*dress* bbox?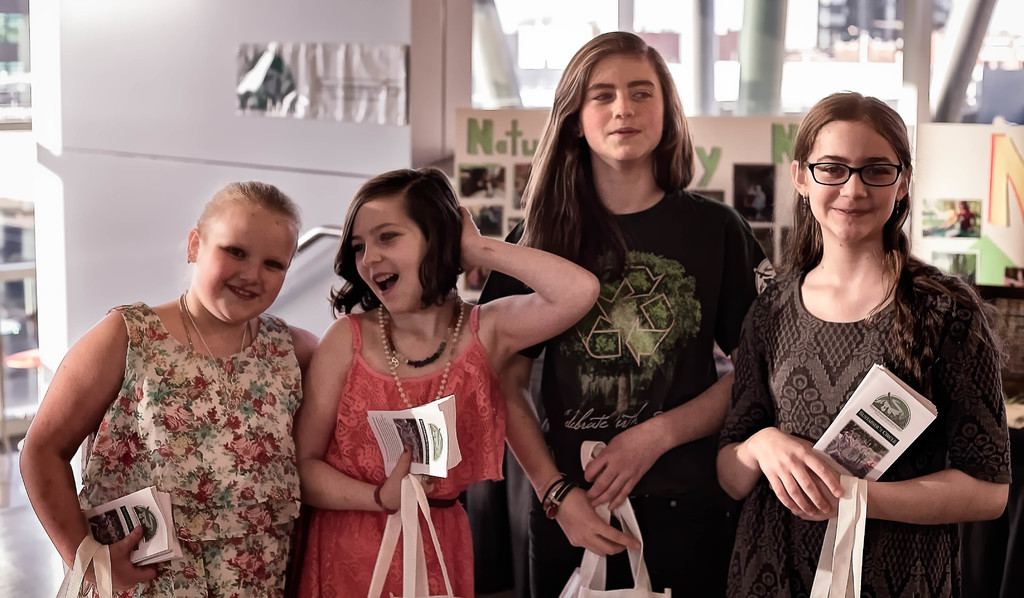
Rect(74, 302, 300, 597)
